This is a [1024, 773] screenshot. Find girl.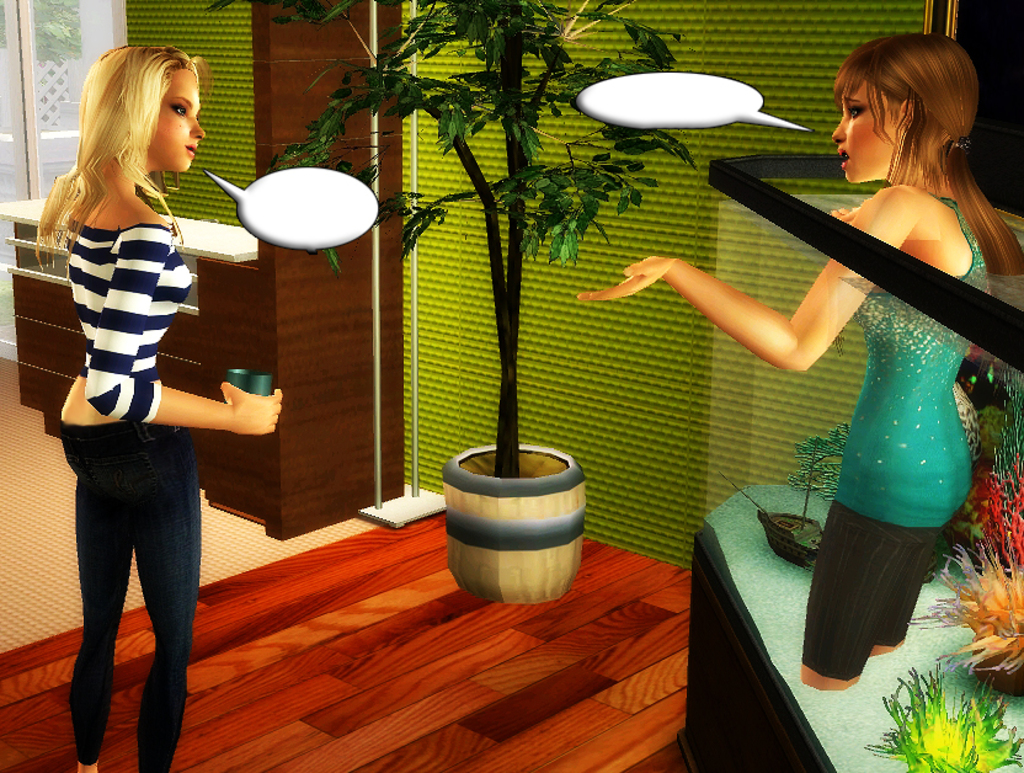
Bounding box: region(36, 46, 284, 772).
